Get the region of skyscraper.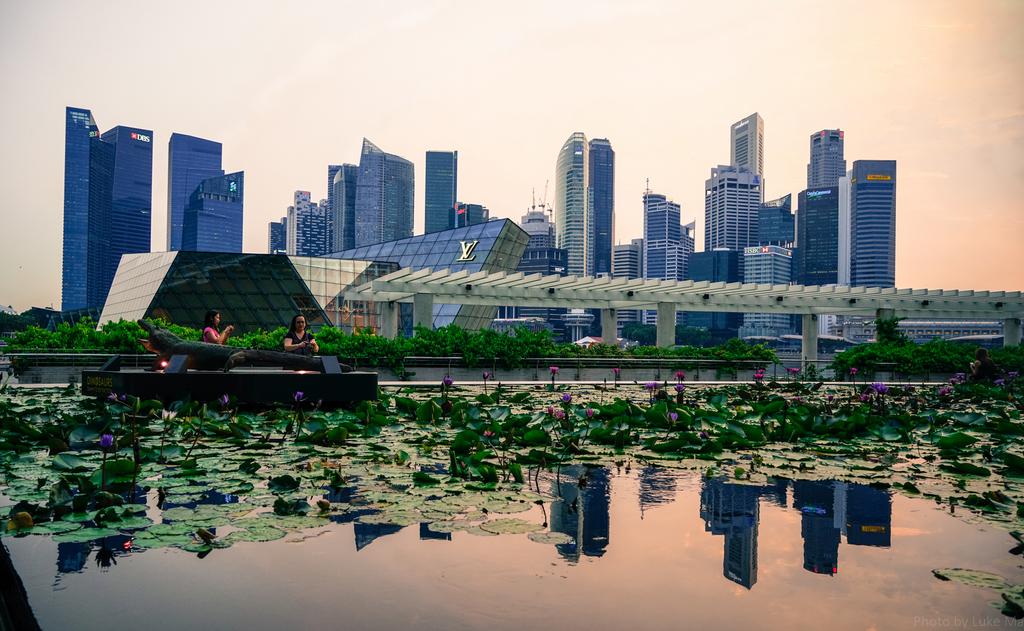
<region>456, 196, 497, 229</region>.
